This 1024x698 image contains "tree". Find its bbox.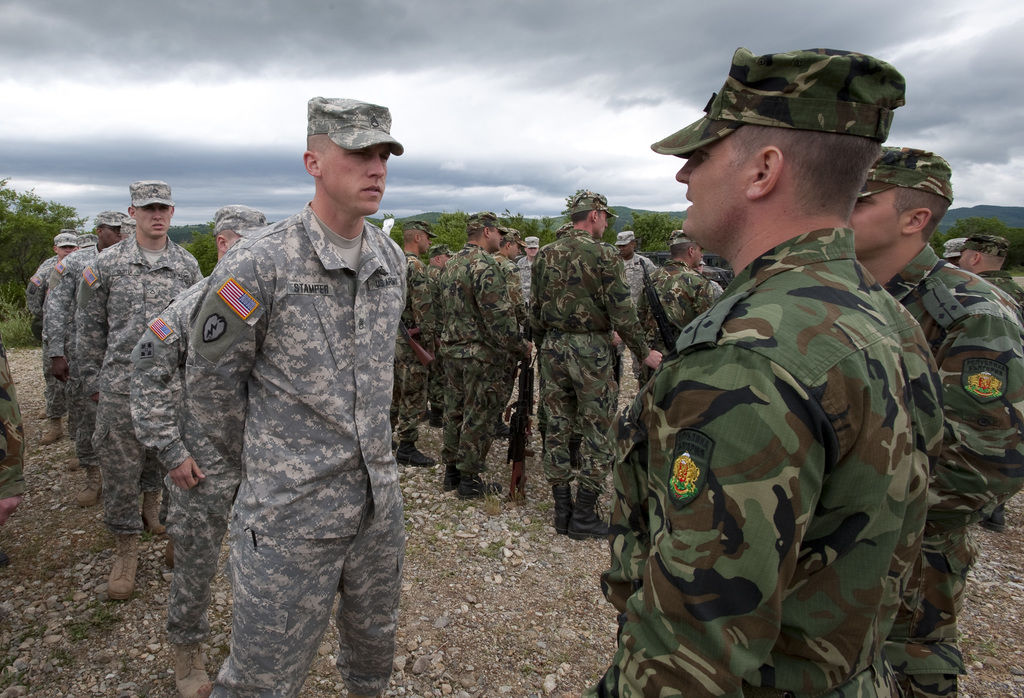
939:215:1023:273.
